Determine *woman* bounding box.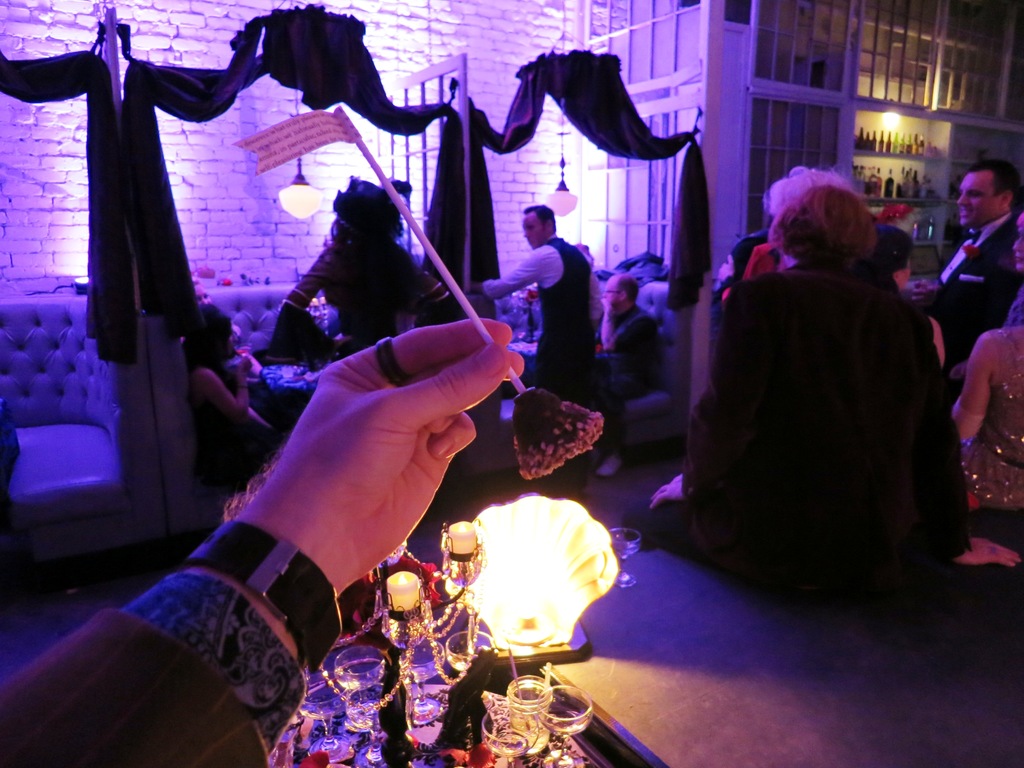
Determined: detection(173, 284, 237, 340).
